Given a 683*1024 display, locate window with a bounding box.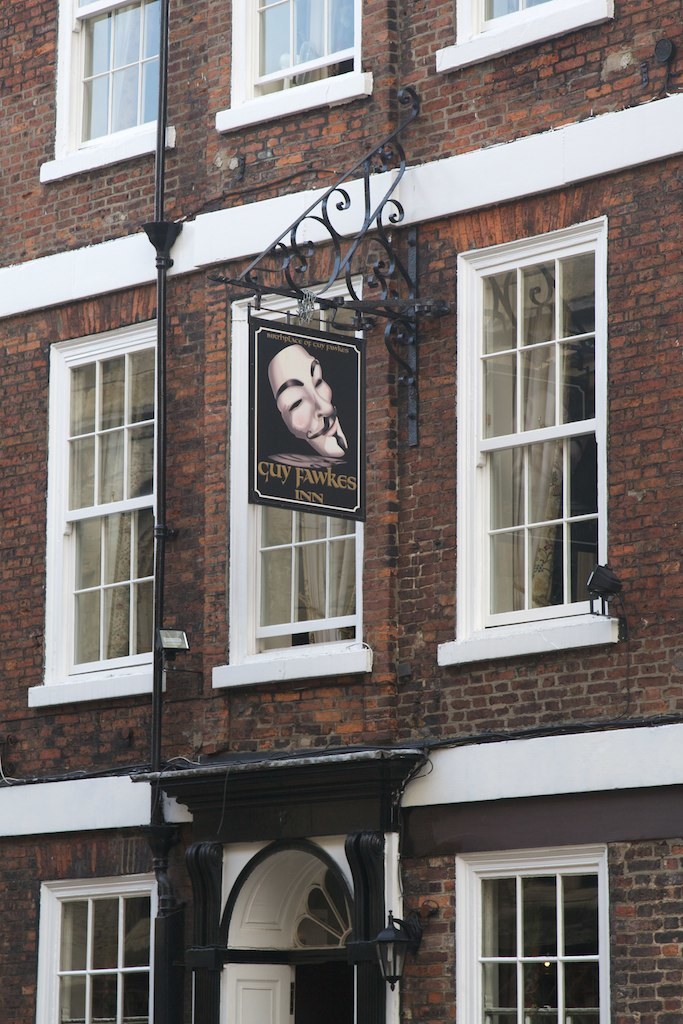
Located: Rect(461, 0, 598, 36).
